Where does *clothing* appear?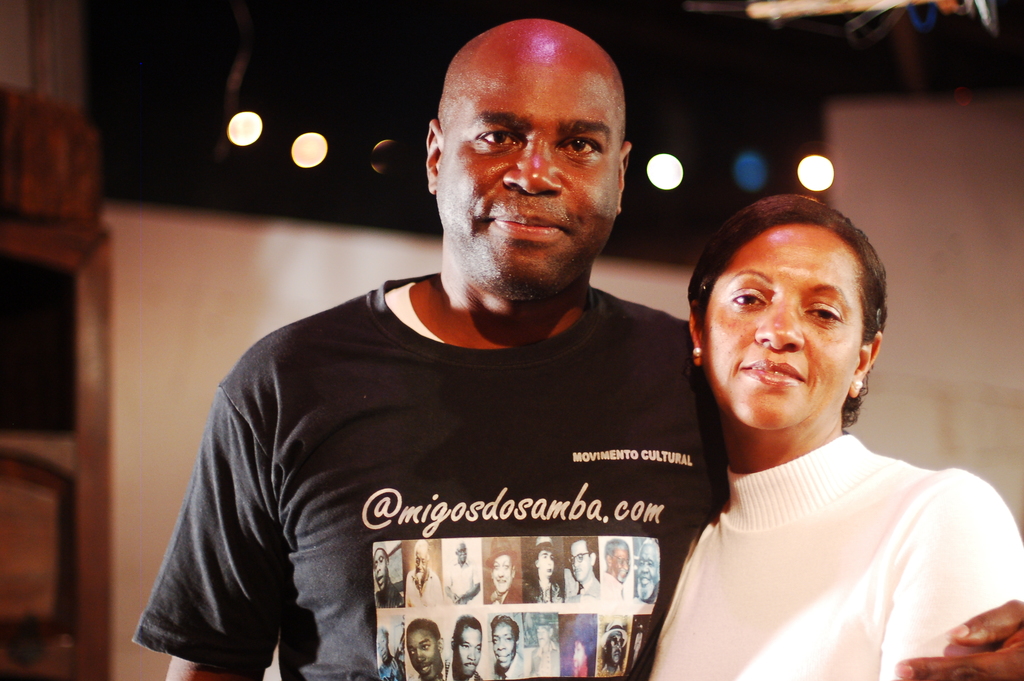
Appears at (x1=649, y1=415, x2=1023, y2=680).
